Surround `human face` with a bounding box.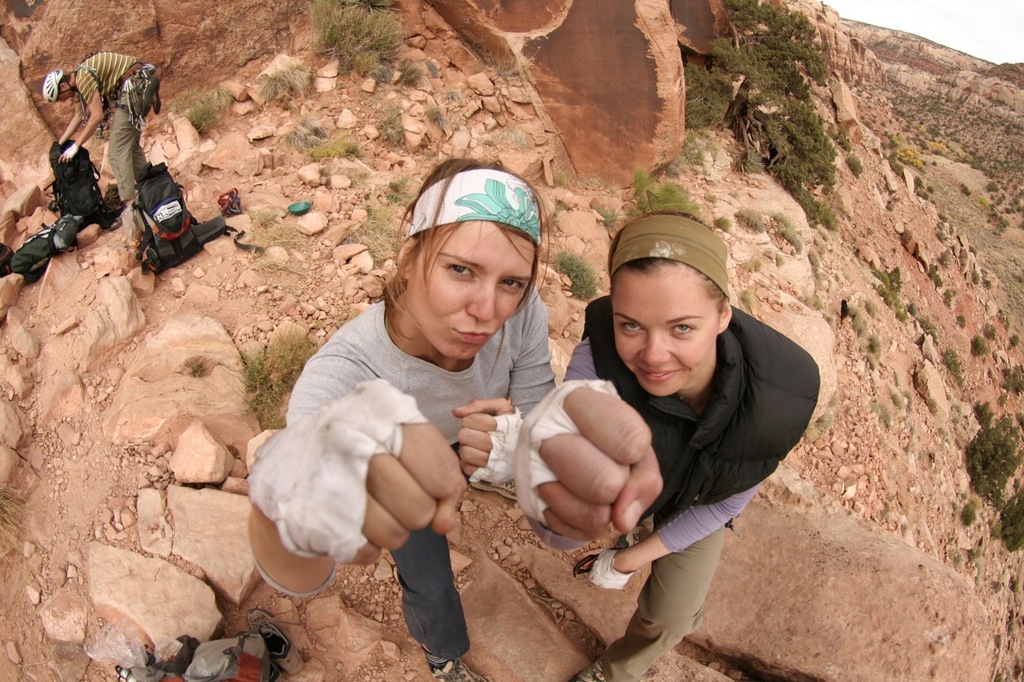
left=58, top=92, right=71, bottom=102.
